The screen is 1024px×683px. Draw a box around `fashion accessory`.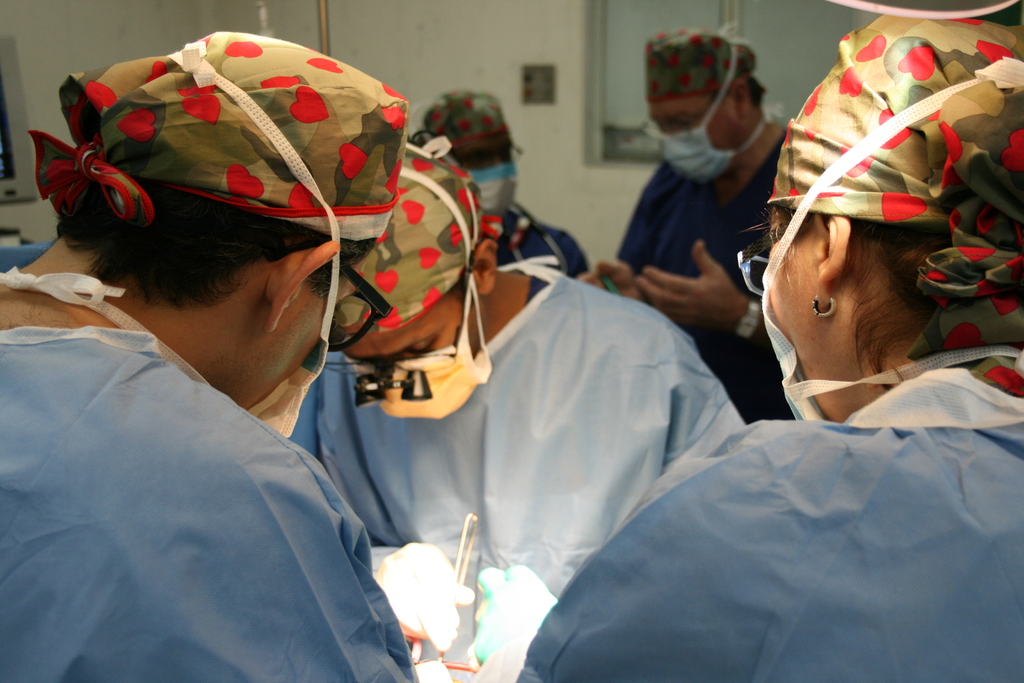
bbox=[810, 292, 838, 322].
